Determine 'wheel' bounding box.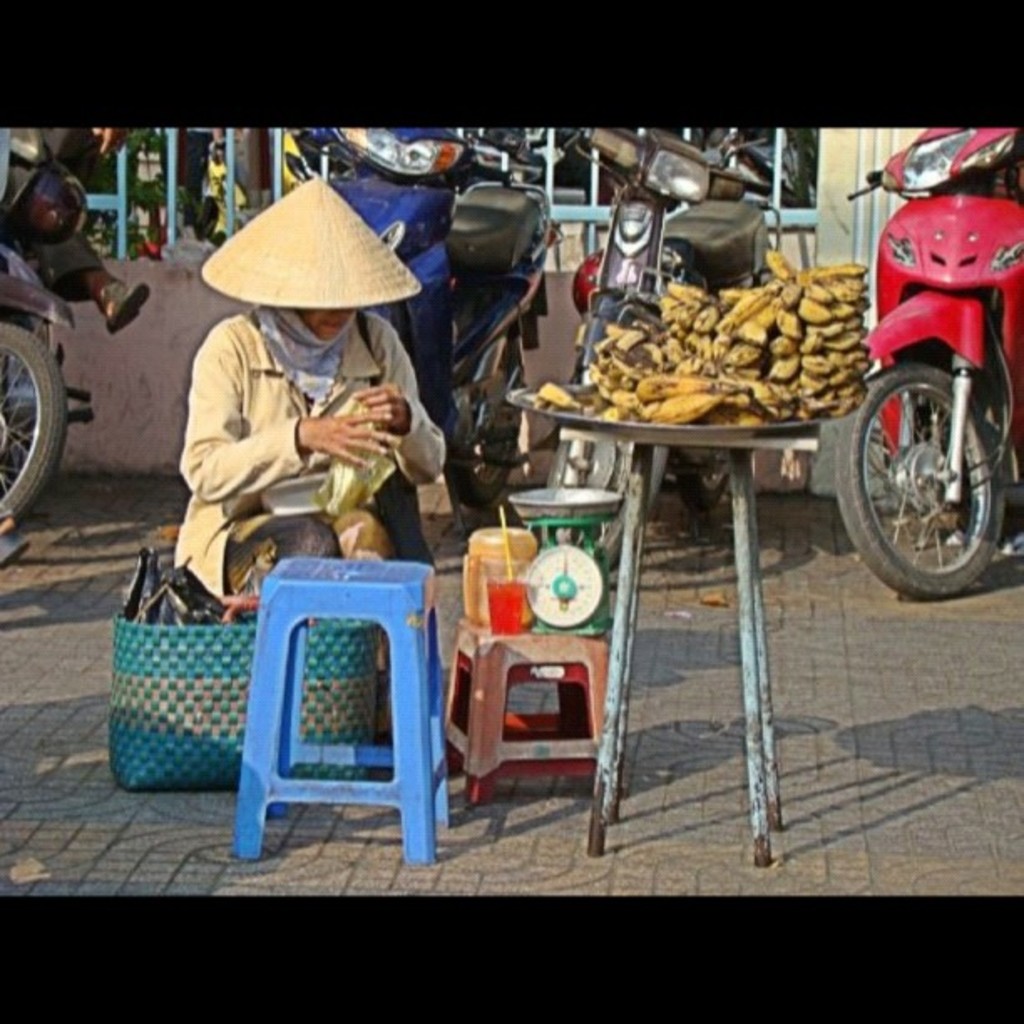
Determined: (x1=438, y1=345, x2=522, y2=512).
